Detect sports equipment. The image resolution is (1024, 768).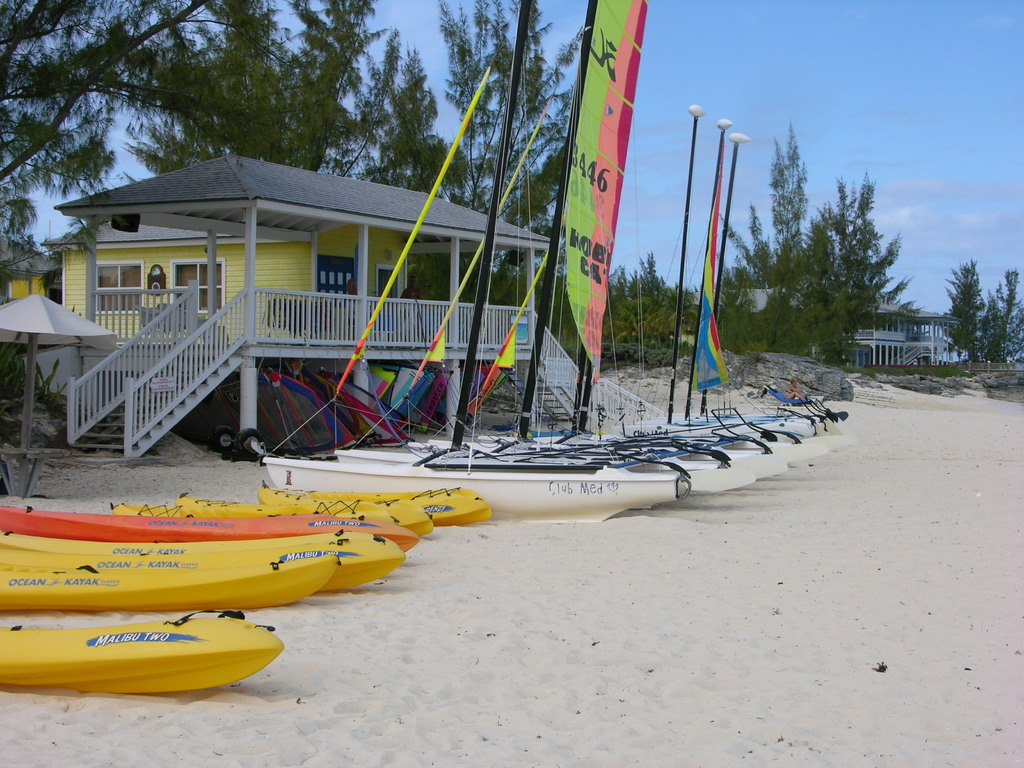
x1=0 y1=605 x2=285 y2=691.
